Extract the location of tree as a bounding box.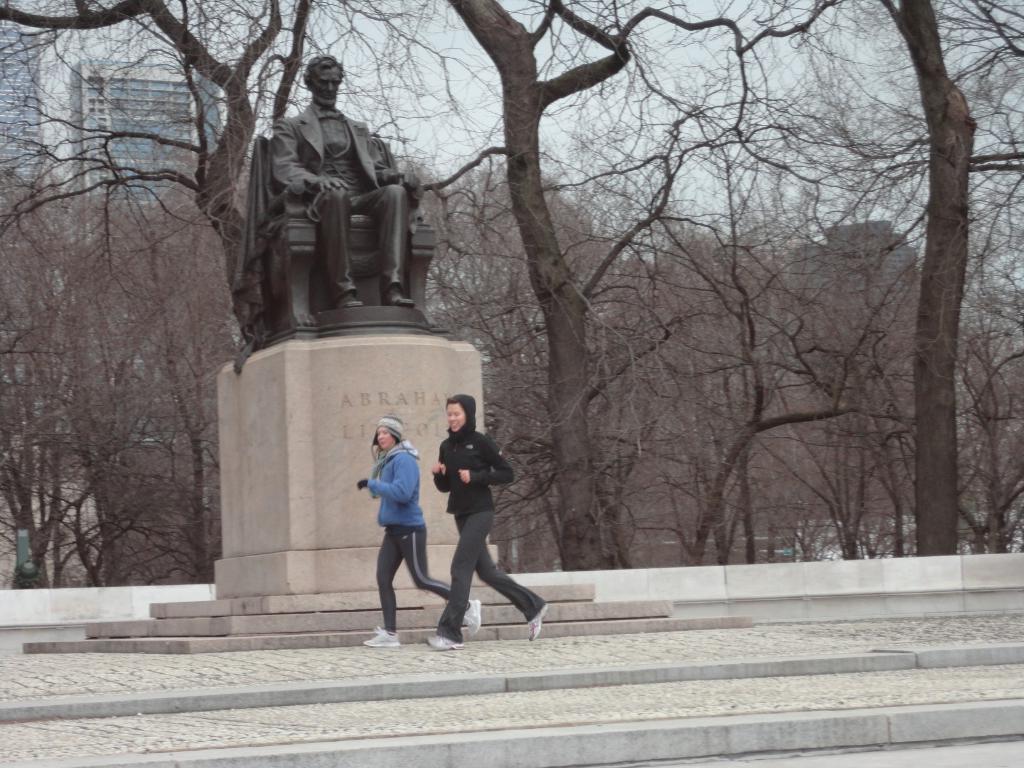
881, 0, 978, 557.
